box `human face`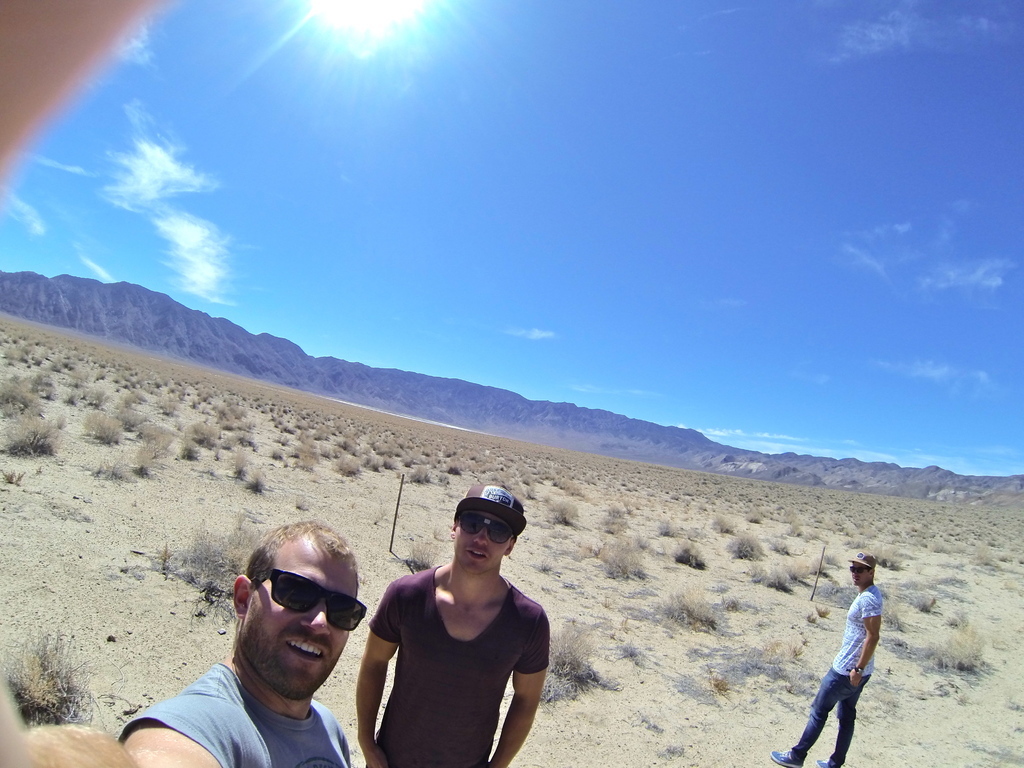
235/538/361/703
